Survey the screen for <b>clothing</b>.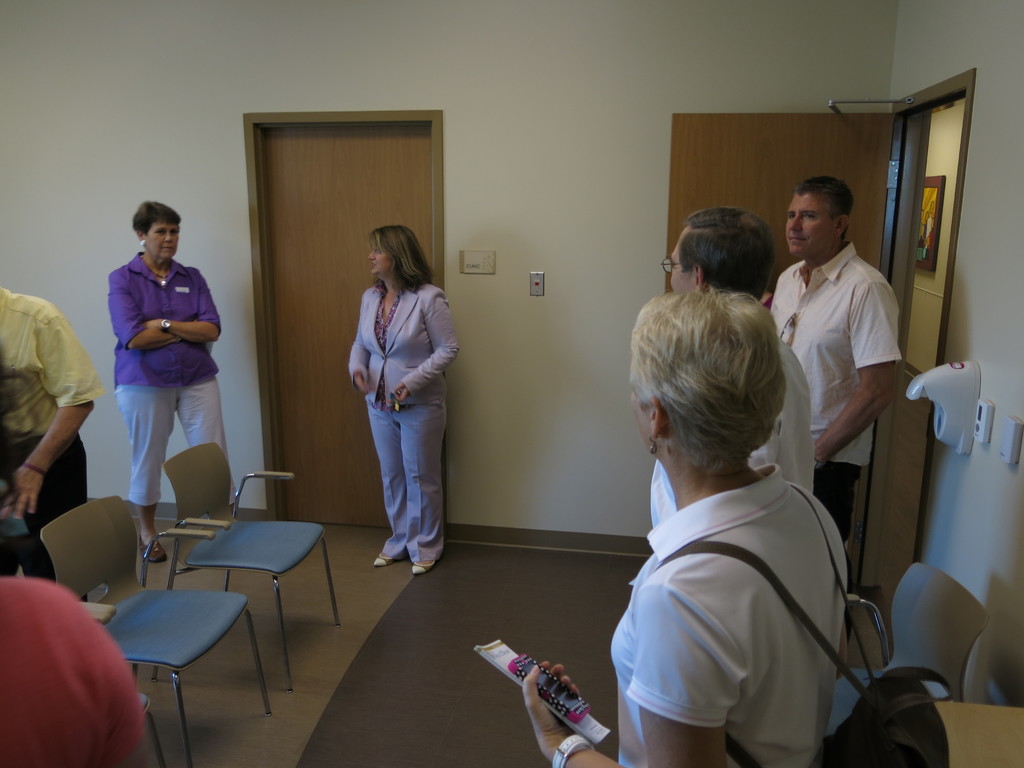
Survey found: bbox(349, 281, 460, 566).
